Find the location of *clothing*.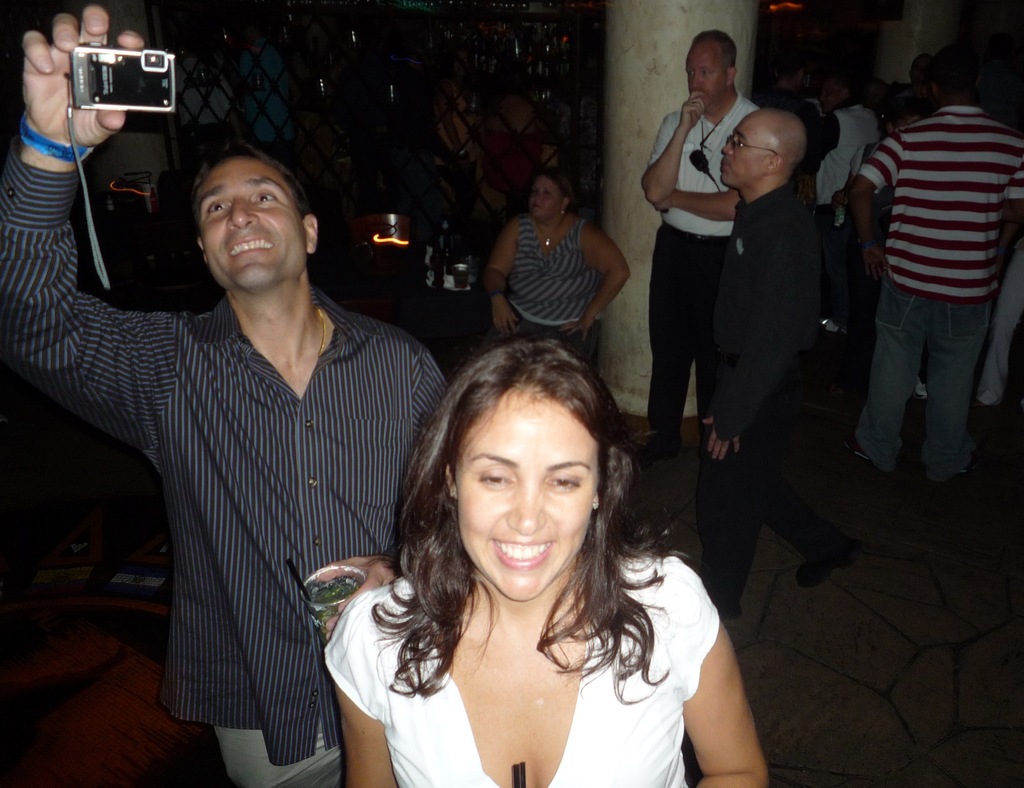
Location: box(792, 83, 881, 251).
